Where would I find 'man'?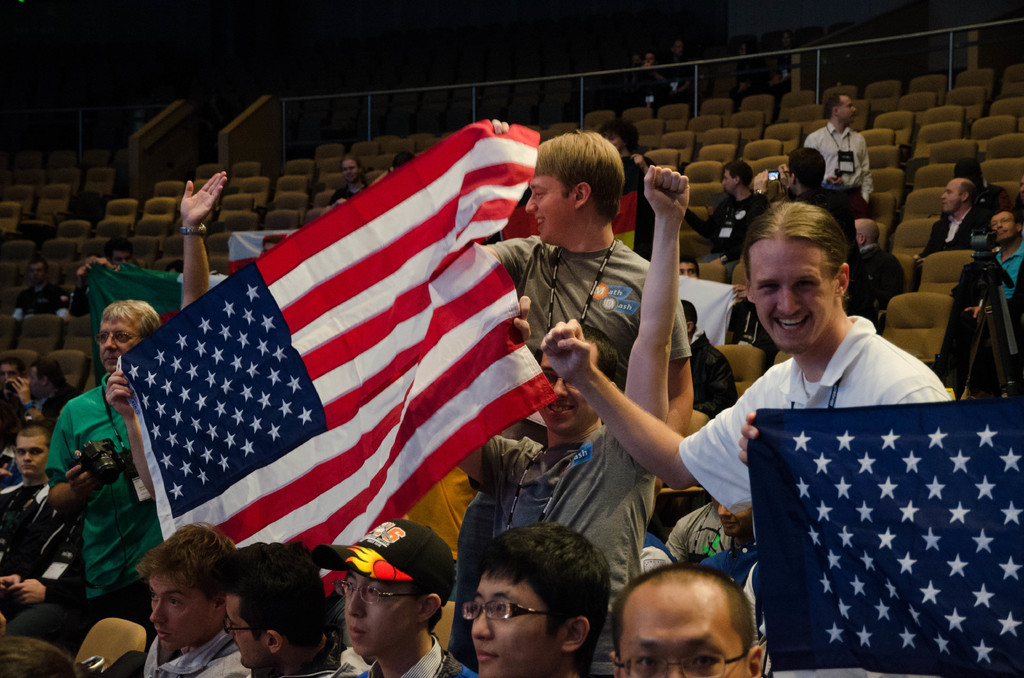
At [539, 198, 951, 677].
